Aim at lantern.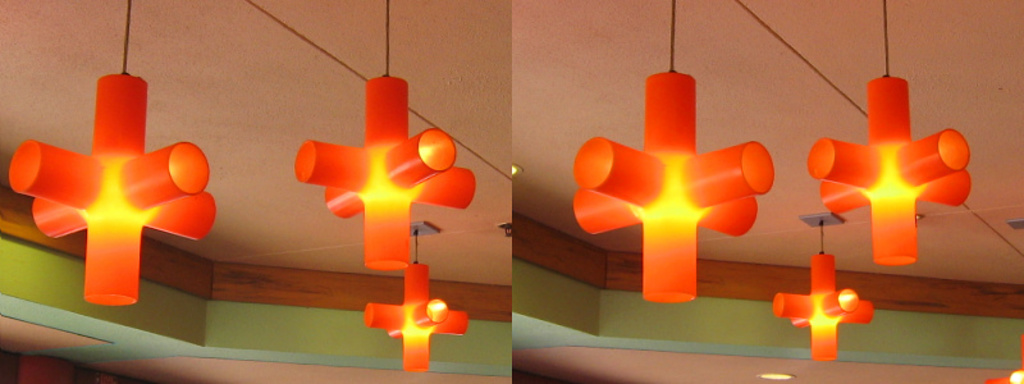
Aimed at <box>812,70,966,279</box>.
